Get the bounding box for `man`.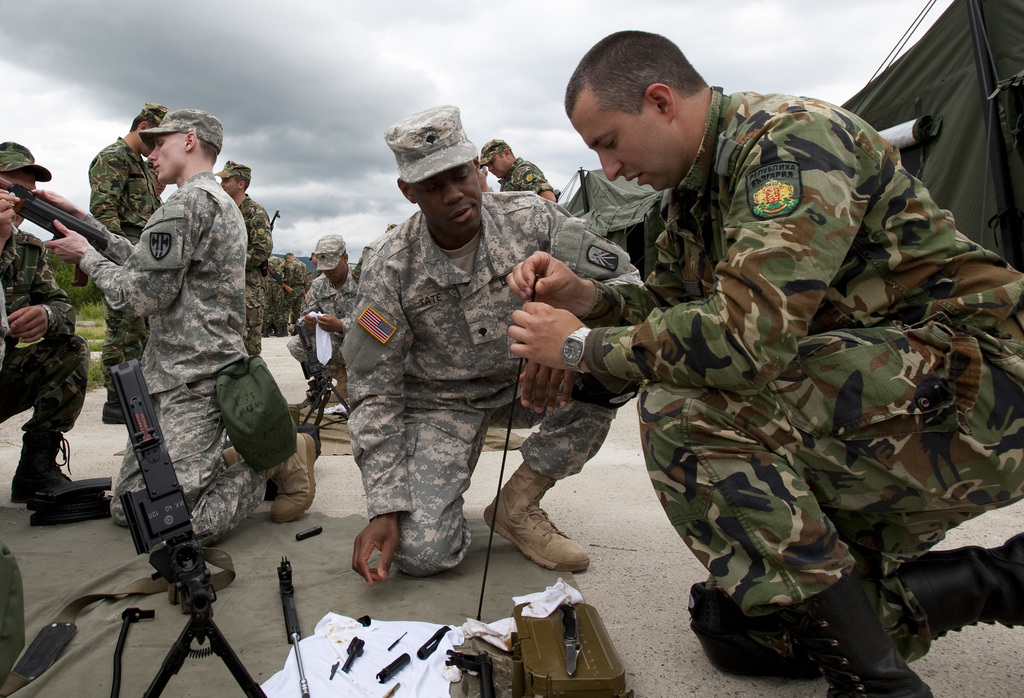
select_region(344, 113, 641, 578).
